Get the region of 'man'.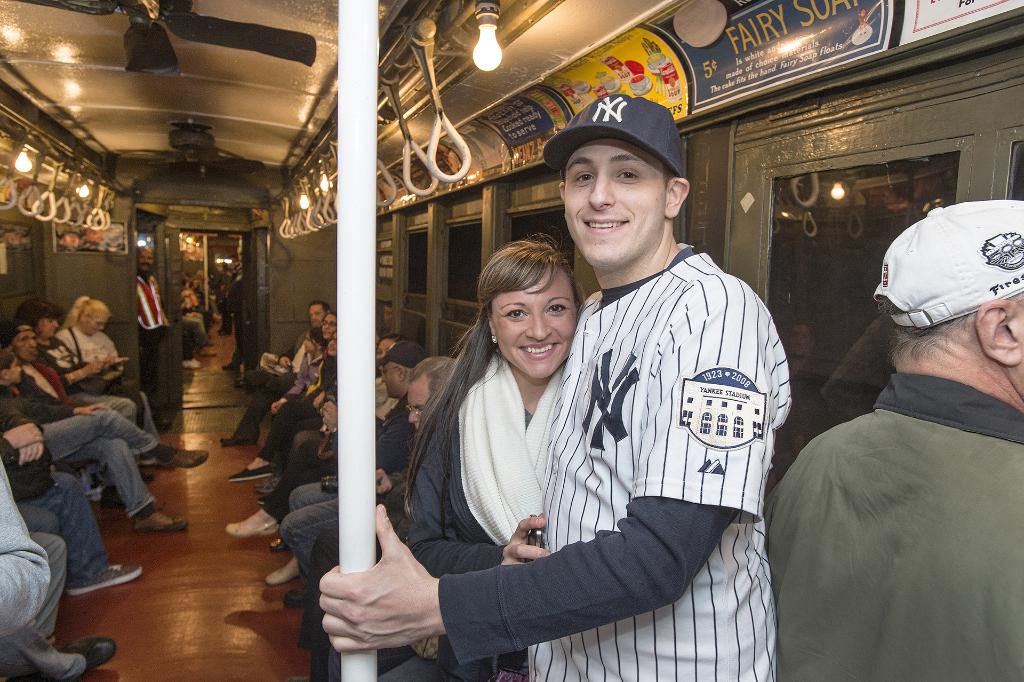
{"left": 134, "top": 242, "right": 173, "bottom": 435}.
